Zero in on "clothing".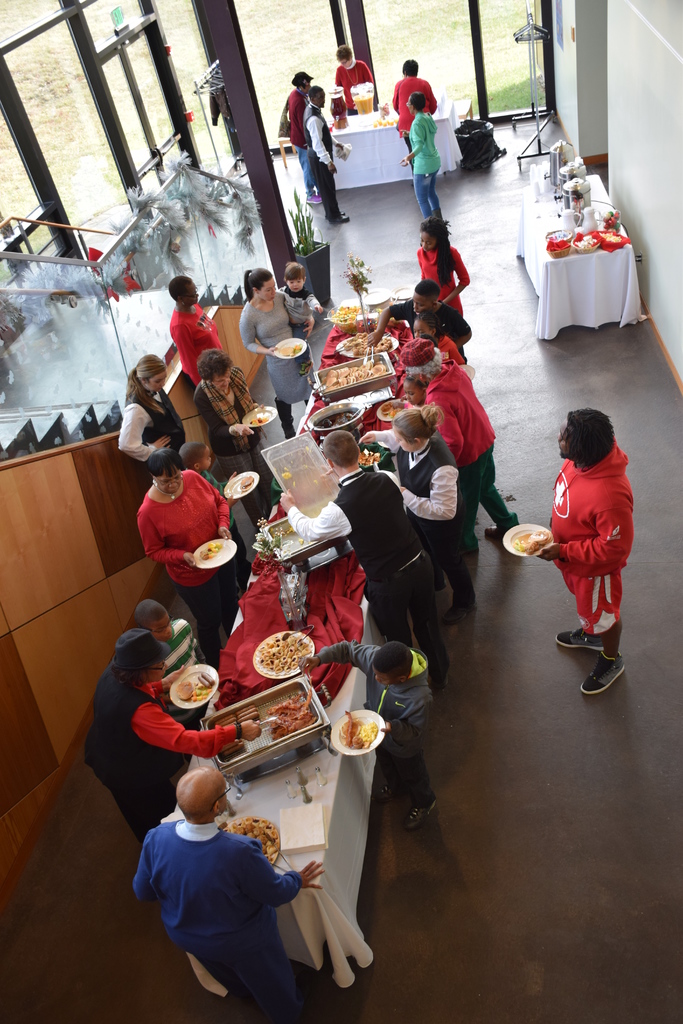
Zeroed in: select_region(544, 438, 637, 630).
